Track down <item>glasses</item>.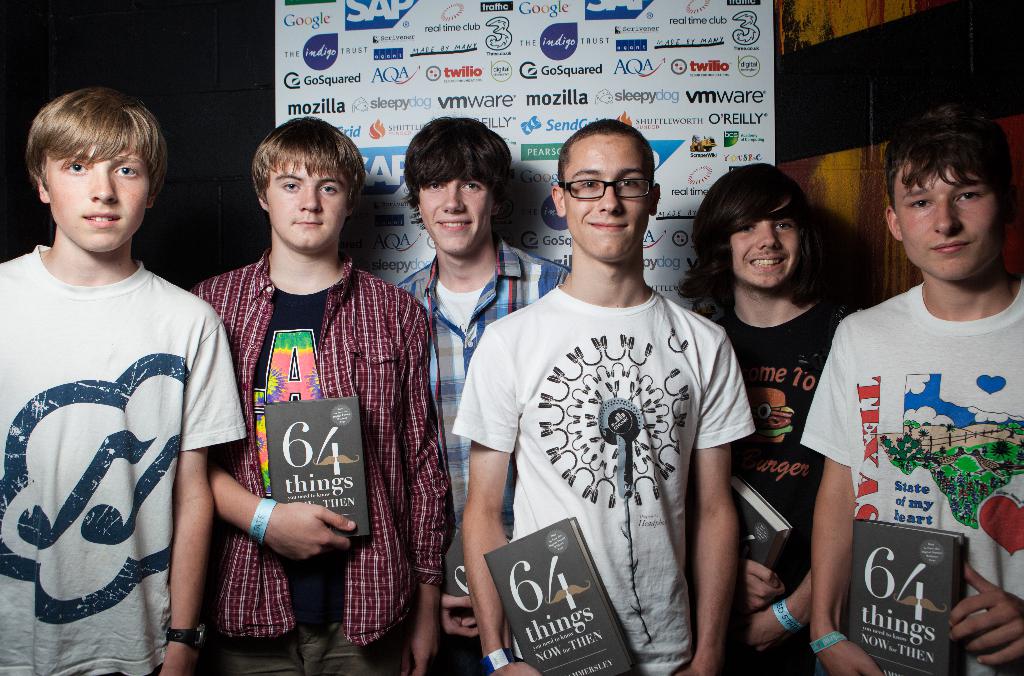
Tracked to l=558, t=177, r=658, b=202.
